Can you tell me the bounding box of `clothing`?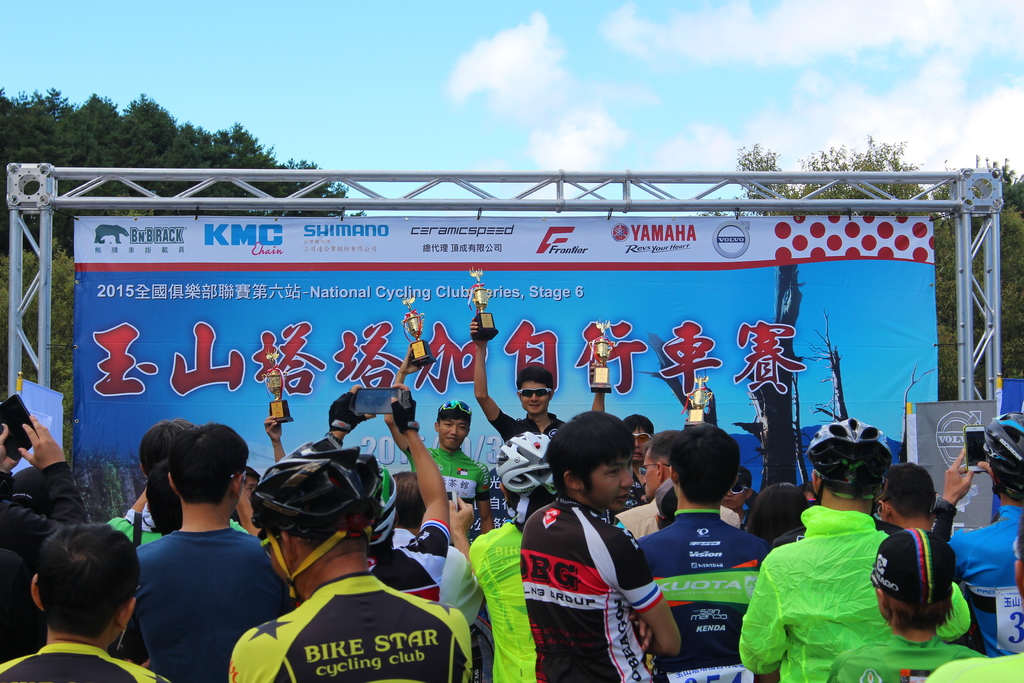
(x1=0, y1=452, x2=93, y2=627).
